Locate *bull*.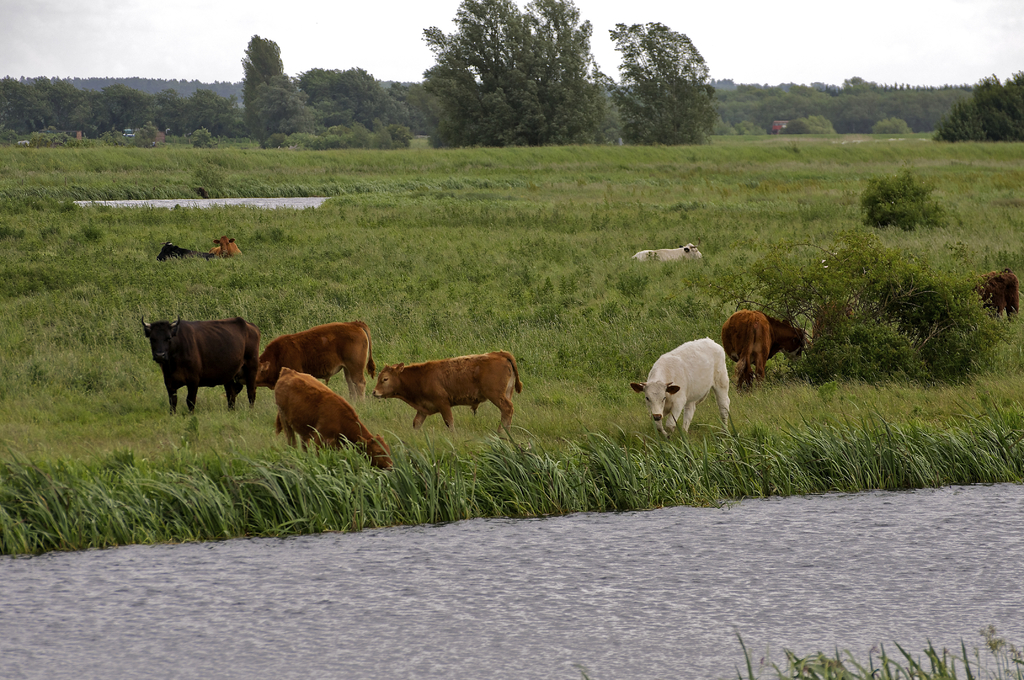
Bounding box: rect(271, 369, 394, 471).
